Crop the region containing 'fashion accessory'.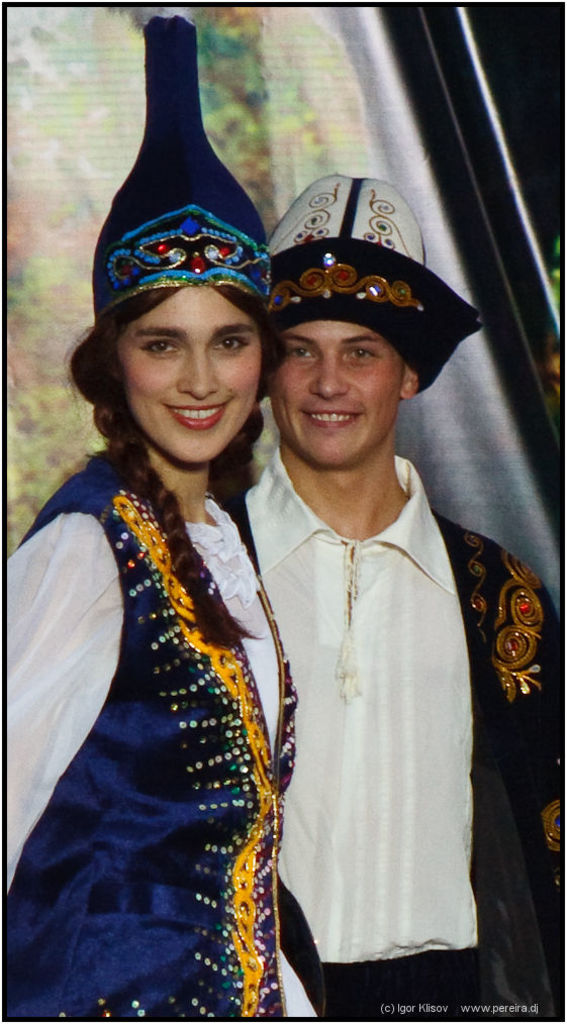
Crop region: x1=98 y1=15 x2=268 y2=322.
